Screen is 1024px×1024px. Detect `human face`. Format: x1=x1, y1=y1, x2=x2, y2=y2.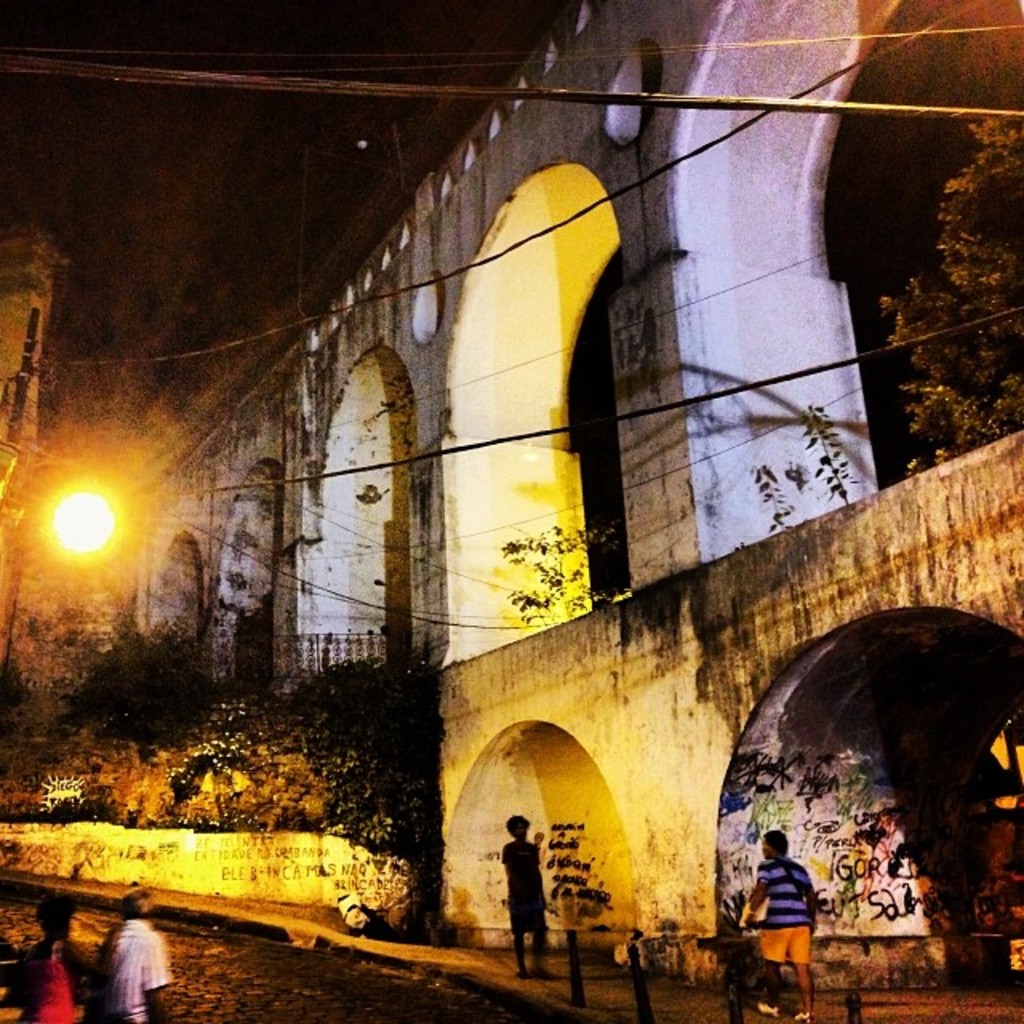
x1=757, y1=842, x2=771, y2=859.
